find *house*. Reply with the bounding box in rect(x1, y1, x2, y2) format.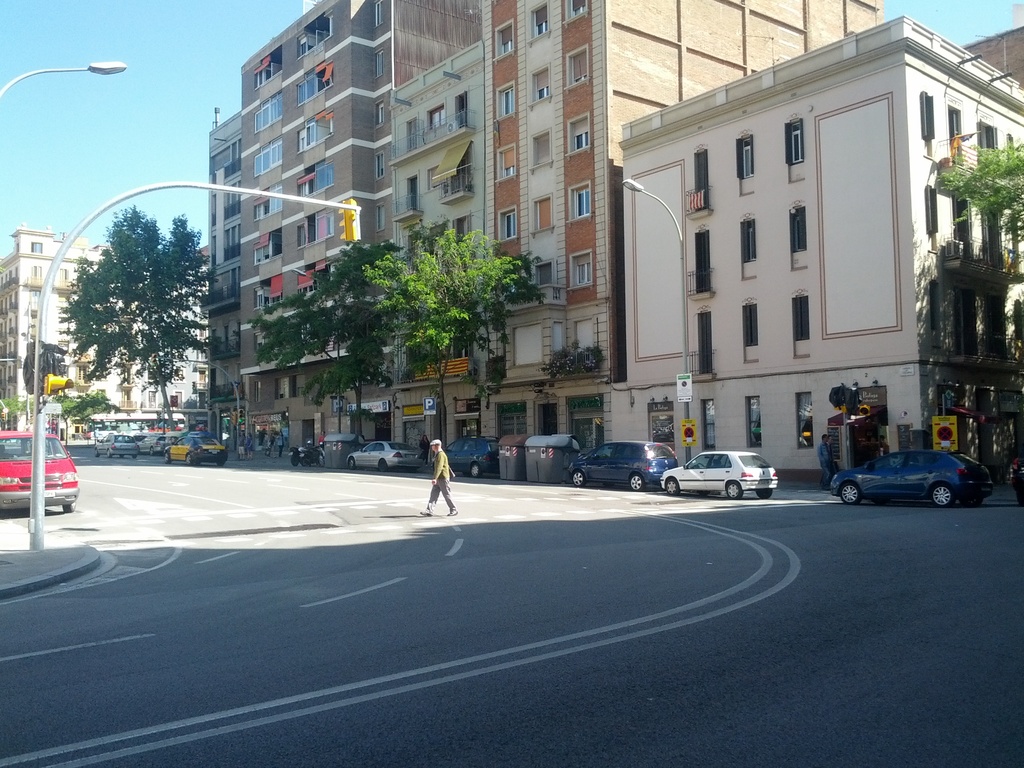
rect(0, 227, 104, 436).
